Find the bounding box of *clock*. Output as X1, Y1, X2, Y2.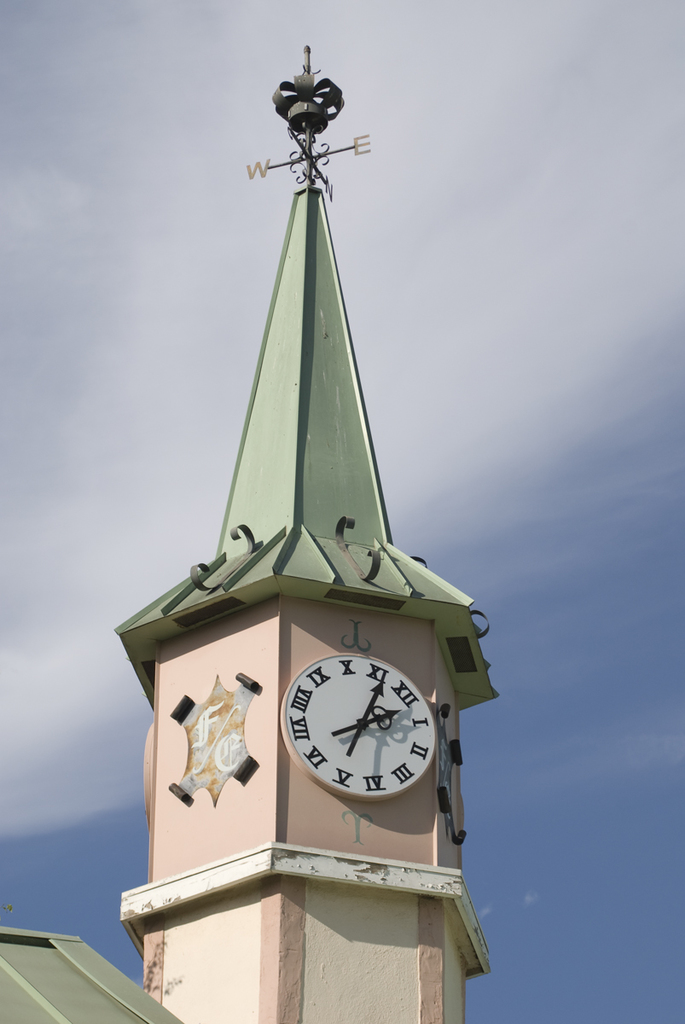
273, 652, 444, 822.
